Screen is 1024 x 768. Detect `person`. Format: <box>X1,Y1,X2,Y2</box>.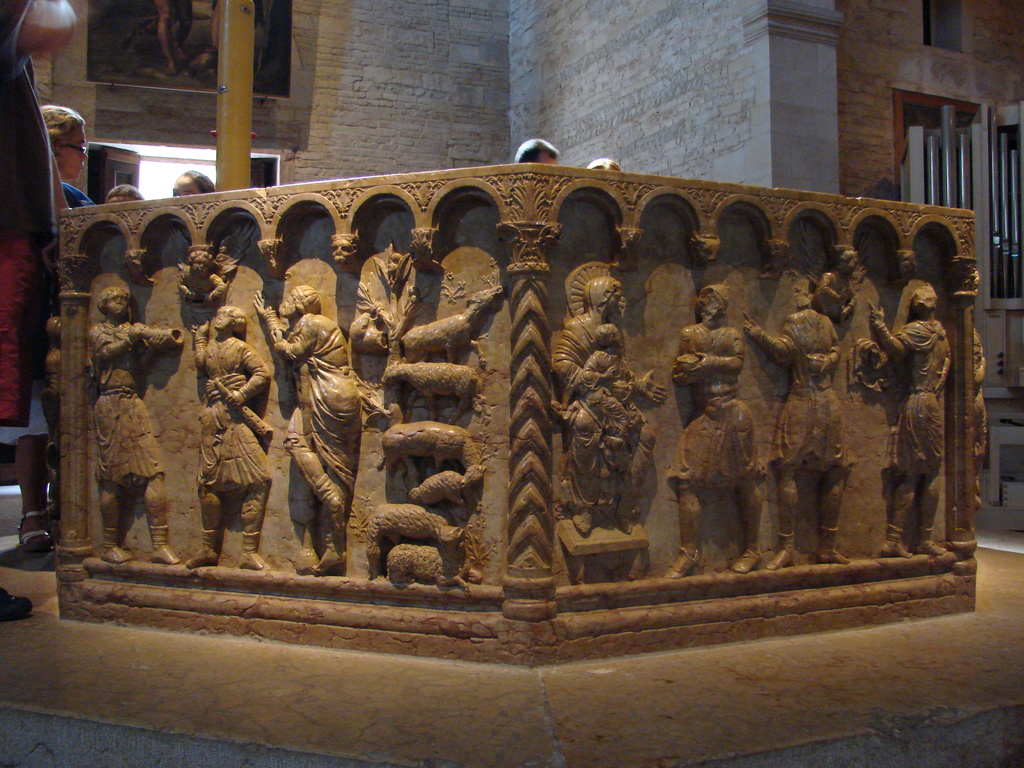
<box>164,164,220,203</box>.
